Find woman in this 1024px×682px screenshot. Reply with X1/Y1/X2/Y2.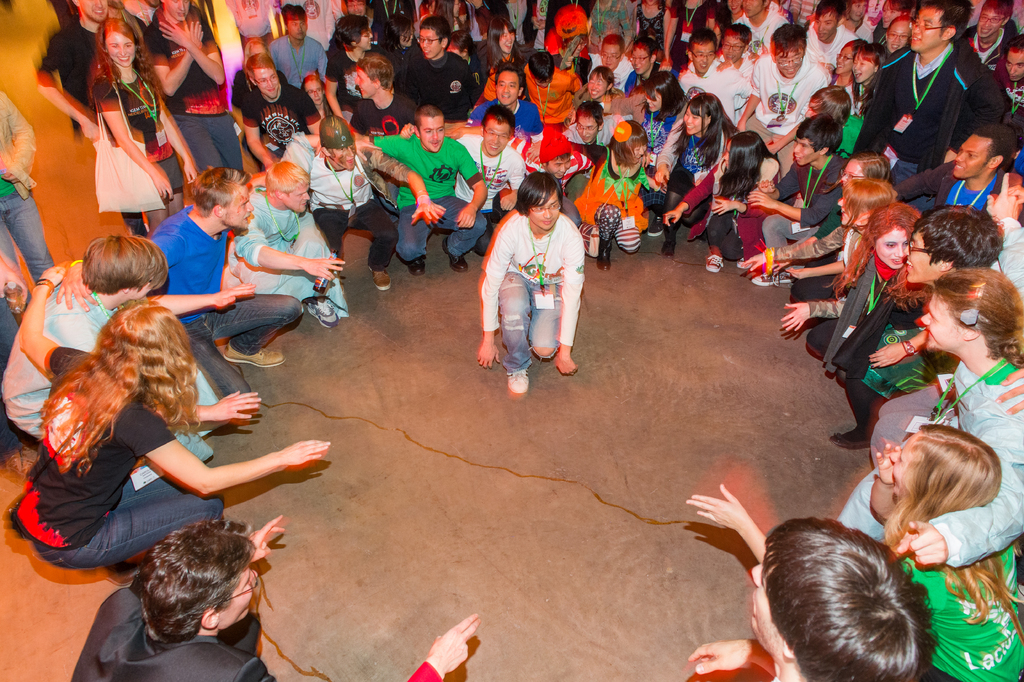
686/423/1023/681.
